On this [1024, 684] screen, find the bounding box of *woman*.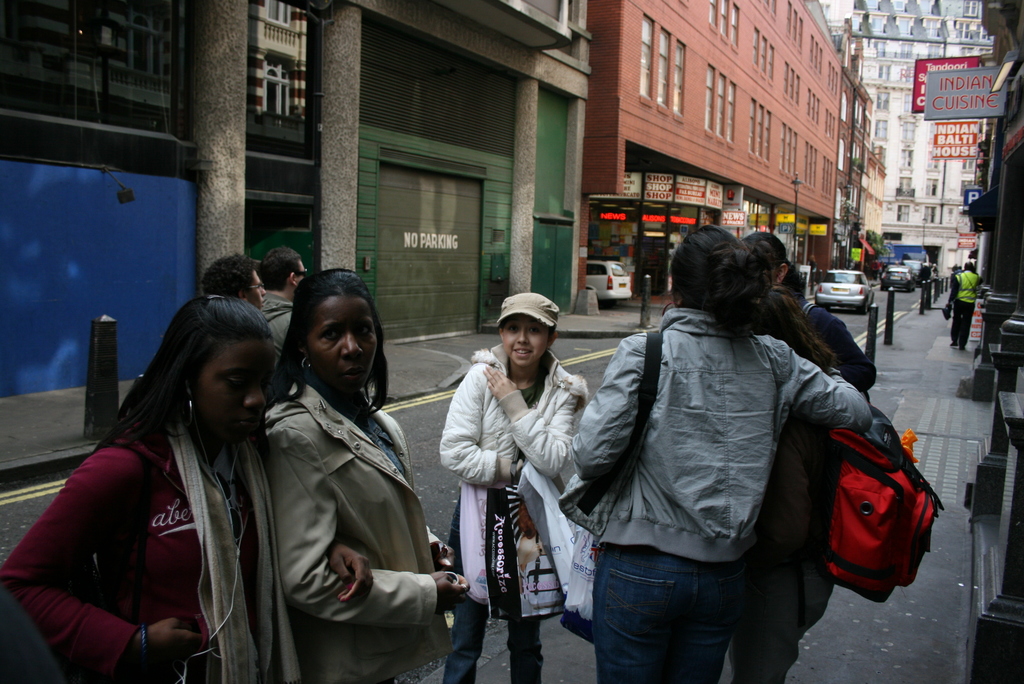
Bounding box: left=741, top=226, right=872, bottom=683.
